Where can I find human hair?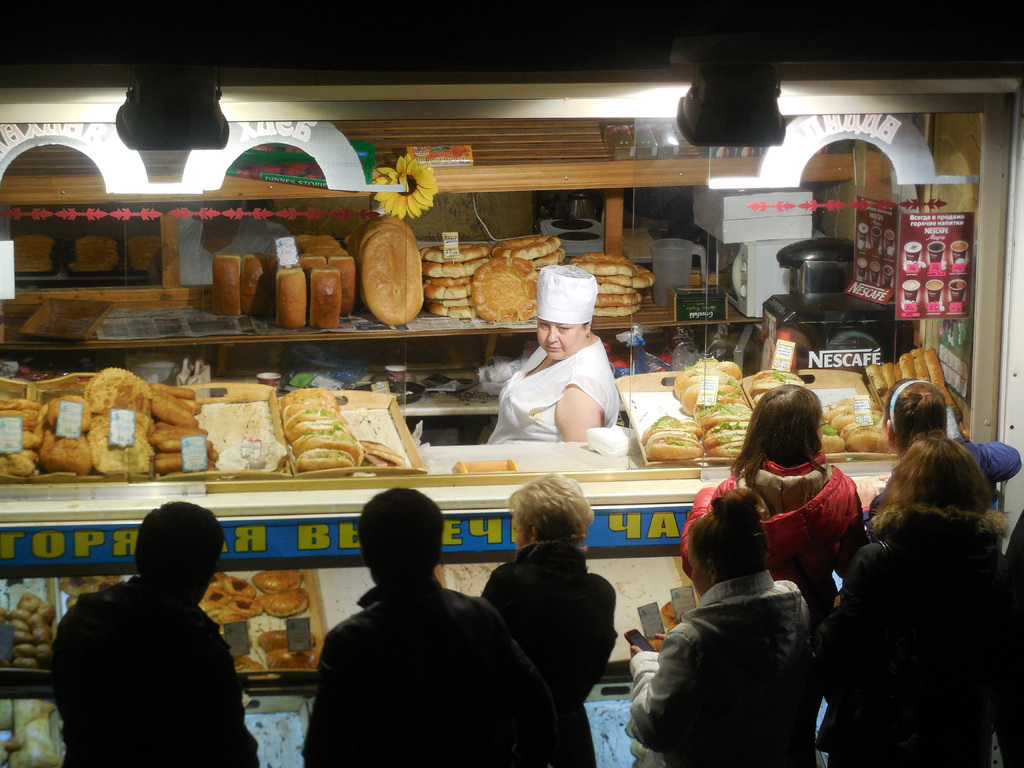
You can find it at bbox=[134, 500, 224, 604].
